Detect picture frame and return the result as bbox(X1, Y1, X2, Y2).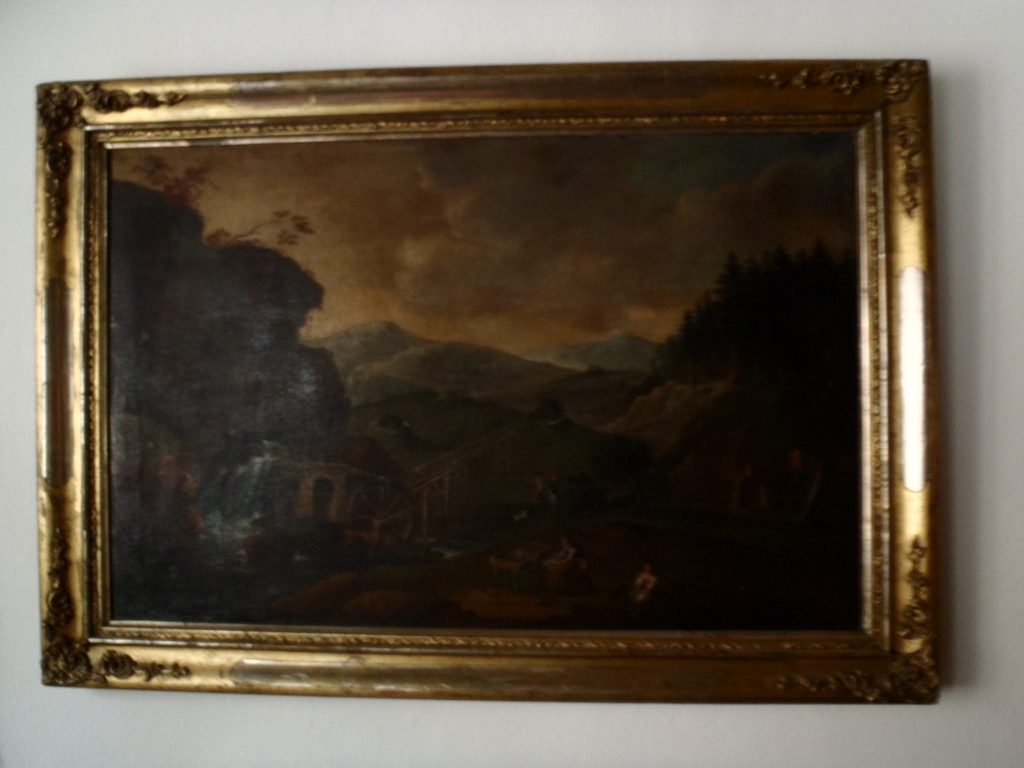
bbox(0, 22, 926, 728).
